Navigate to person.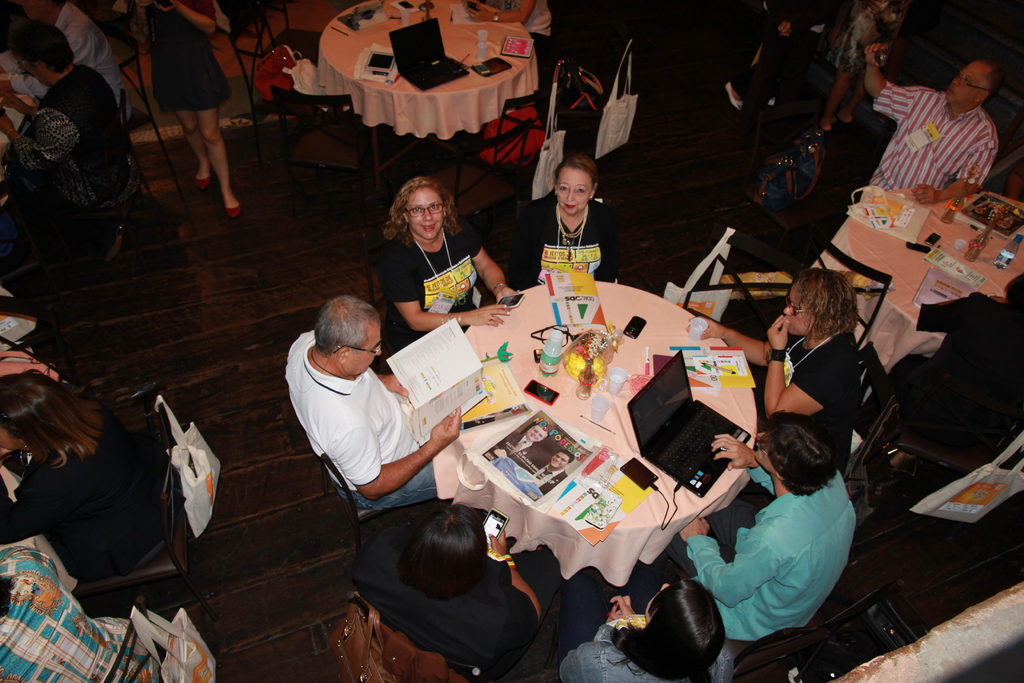
Navigation target: (left=282, top=293, right=458, bottom=506).
